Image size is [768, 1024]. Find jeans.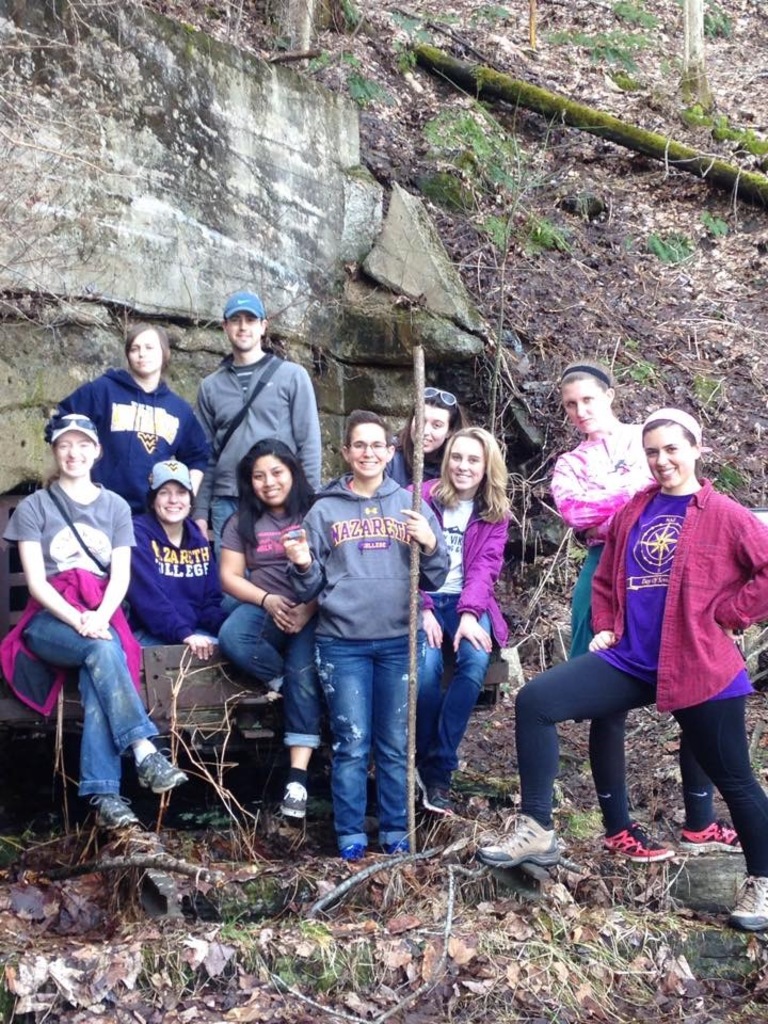
region(315, 607, 437, 848).
